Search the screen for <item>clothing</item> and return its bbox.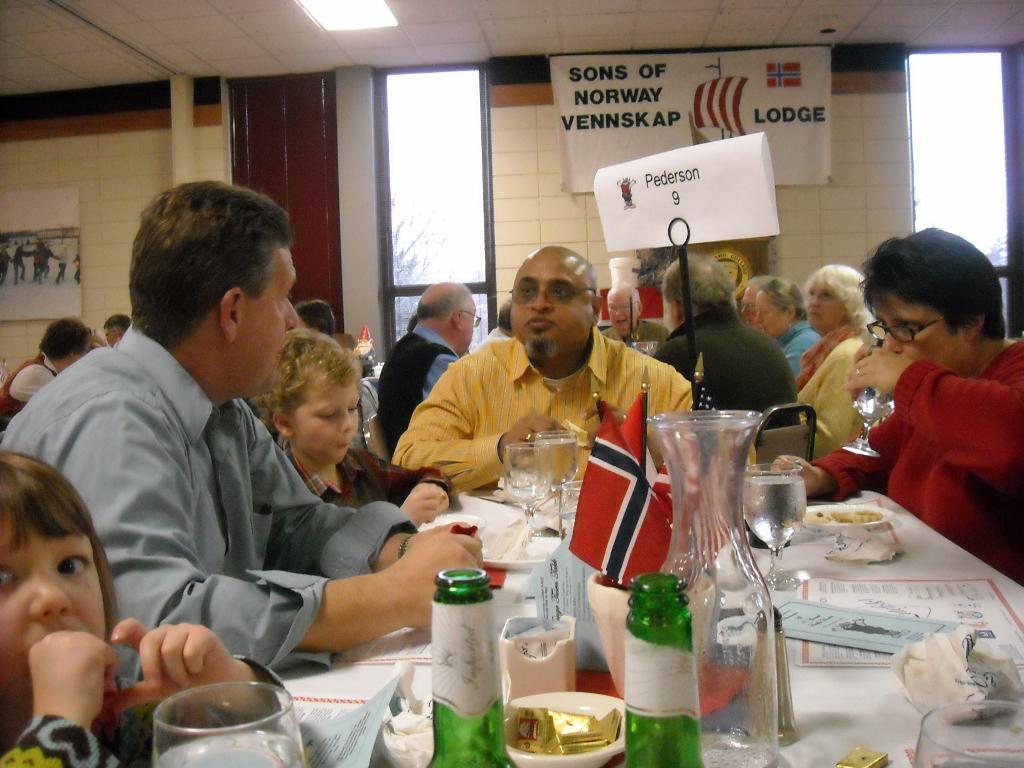
Found: bbox=[0, 317, 421, 694].
